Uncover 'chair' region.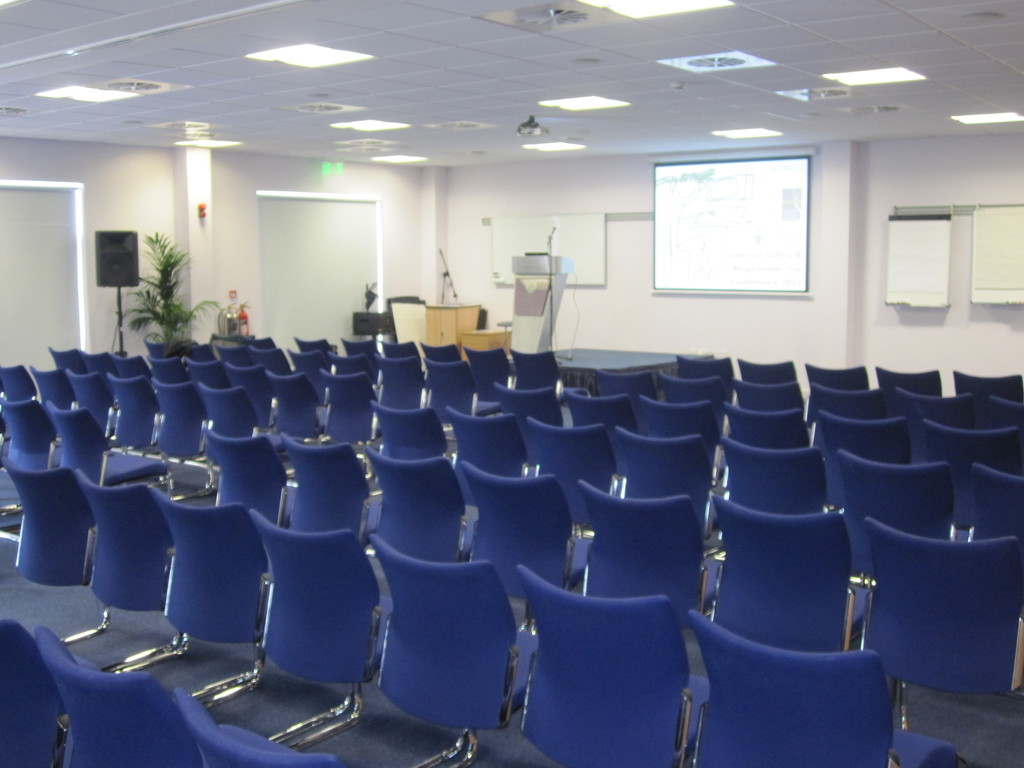
Uncovered: left=376, top=357, right=429, bottom=410.
